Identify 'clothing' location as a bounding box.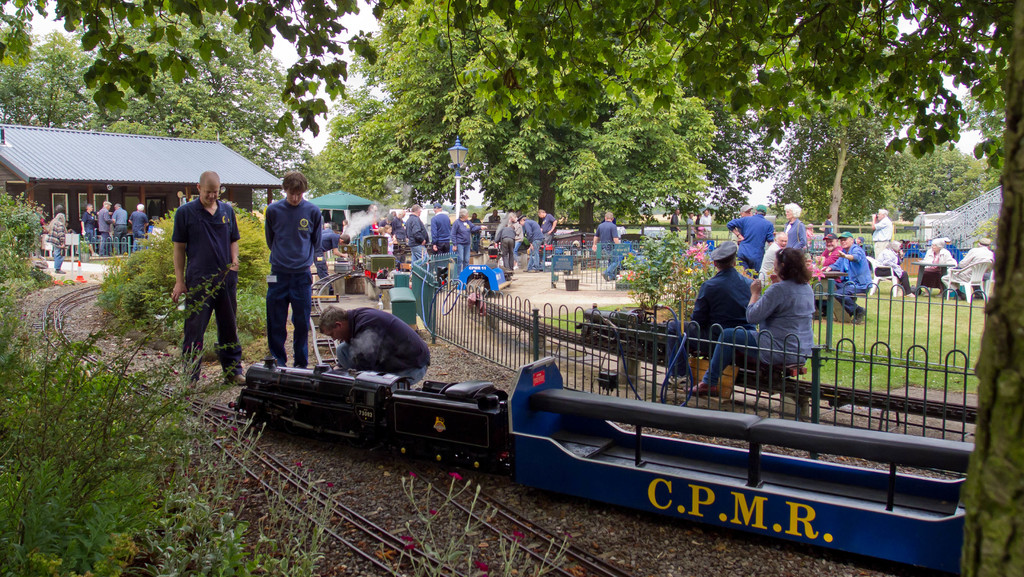
select_region(787, 222, 803, 250).
